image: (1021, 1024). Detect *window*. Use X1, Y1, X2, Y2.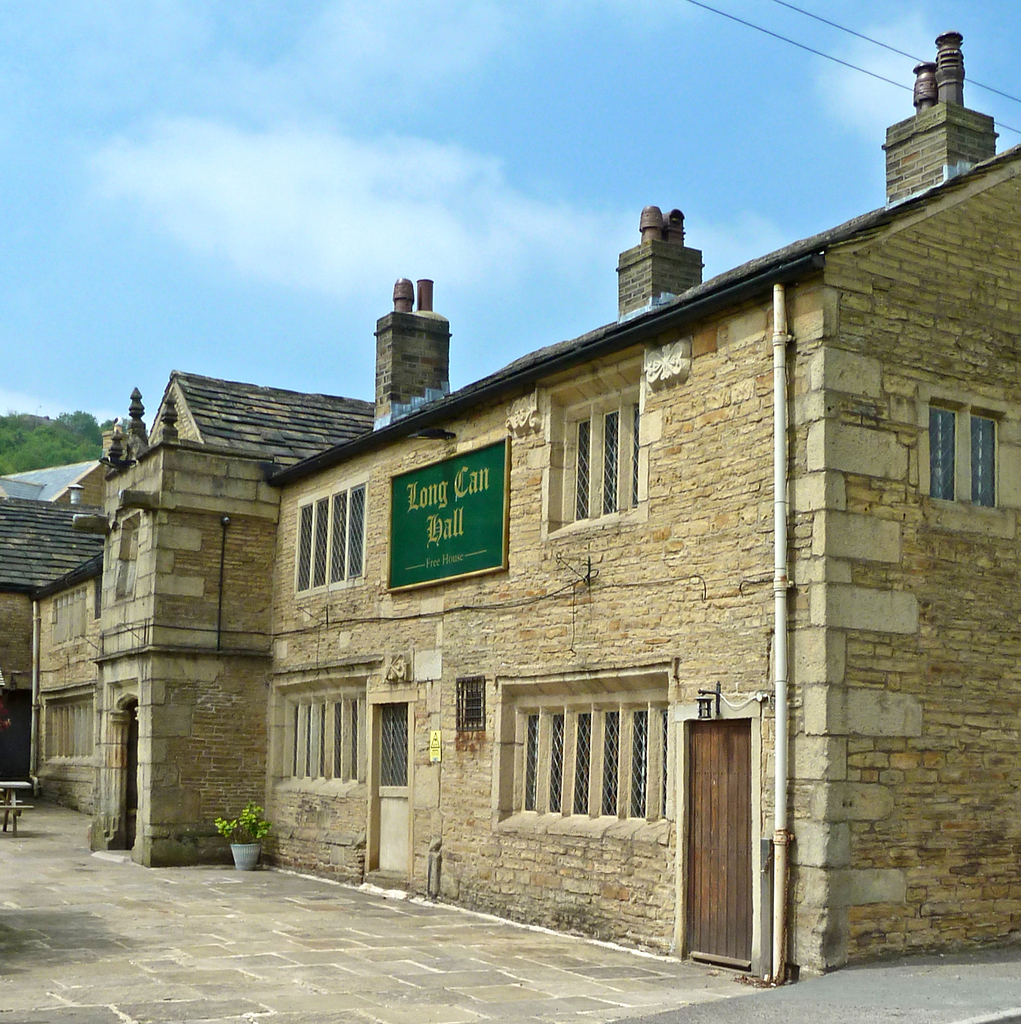
562, 396, 639, 531.
